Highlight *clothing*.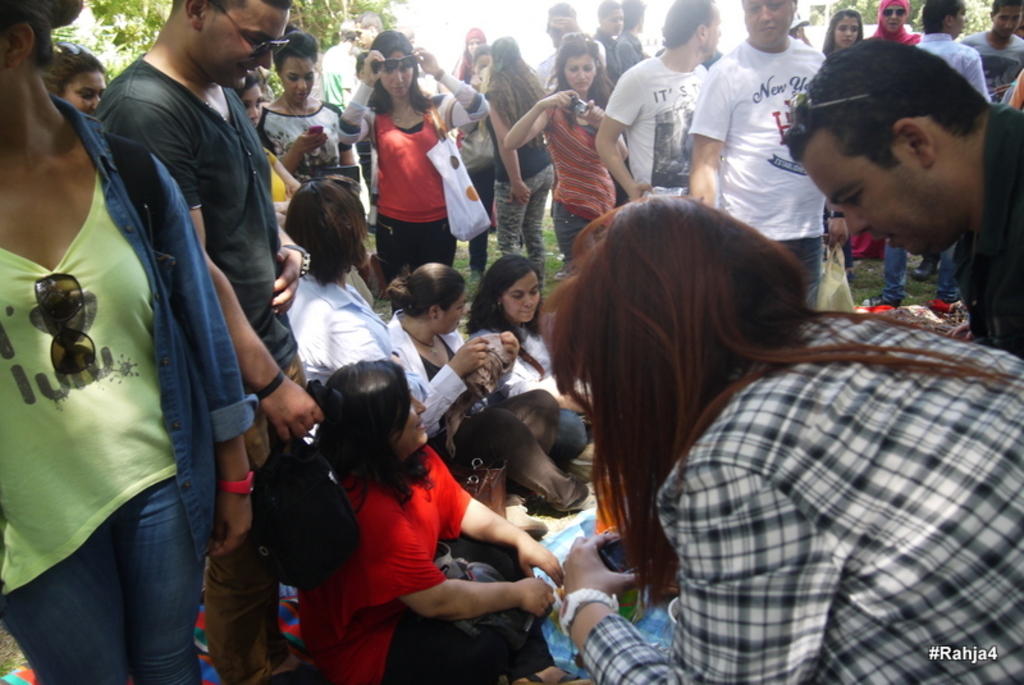
Highlighted region: 566/237/996/644.
